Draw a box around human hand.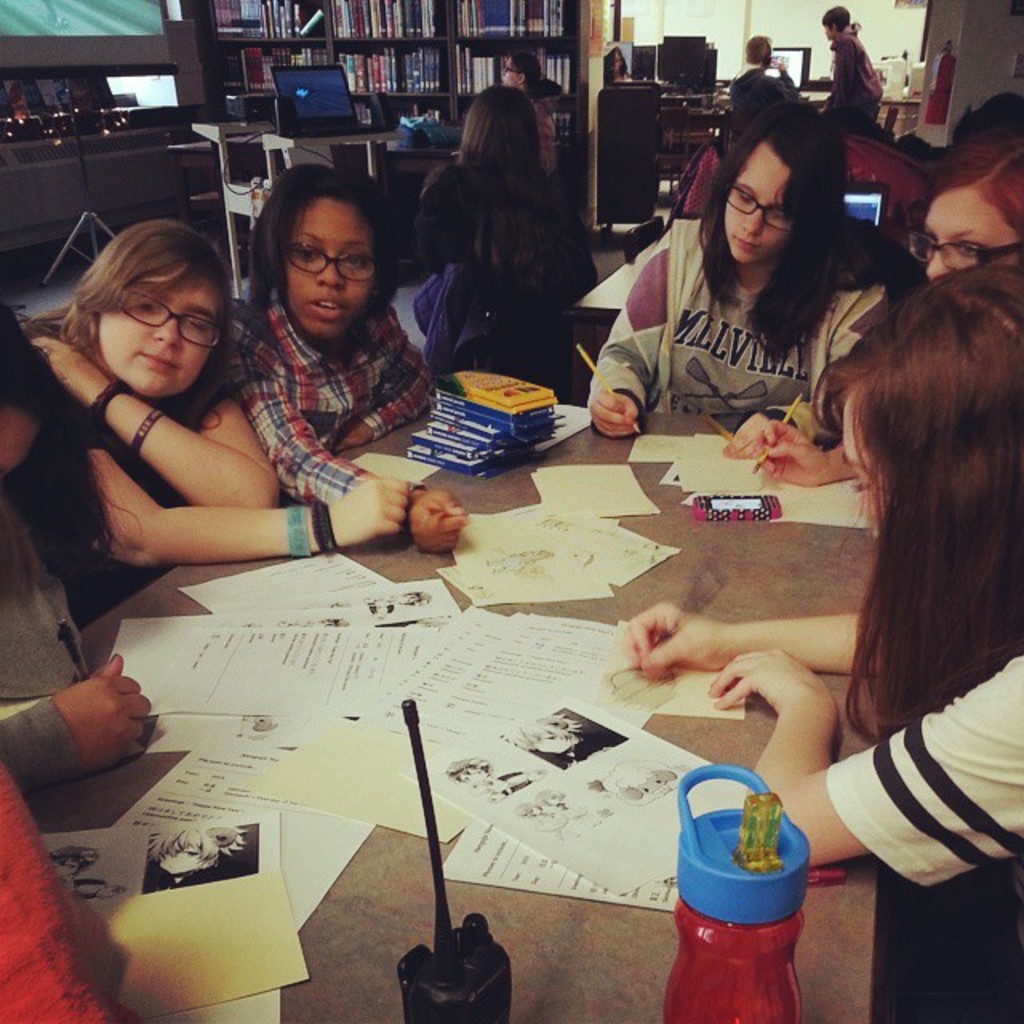
BBox(584, 390, 643, 443).
